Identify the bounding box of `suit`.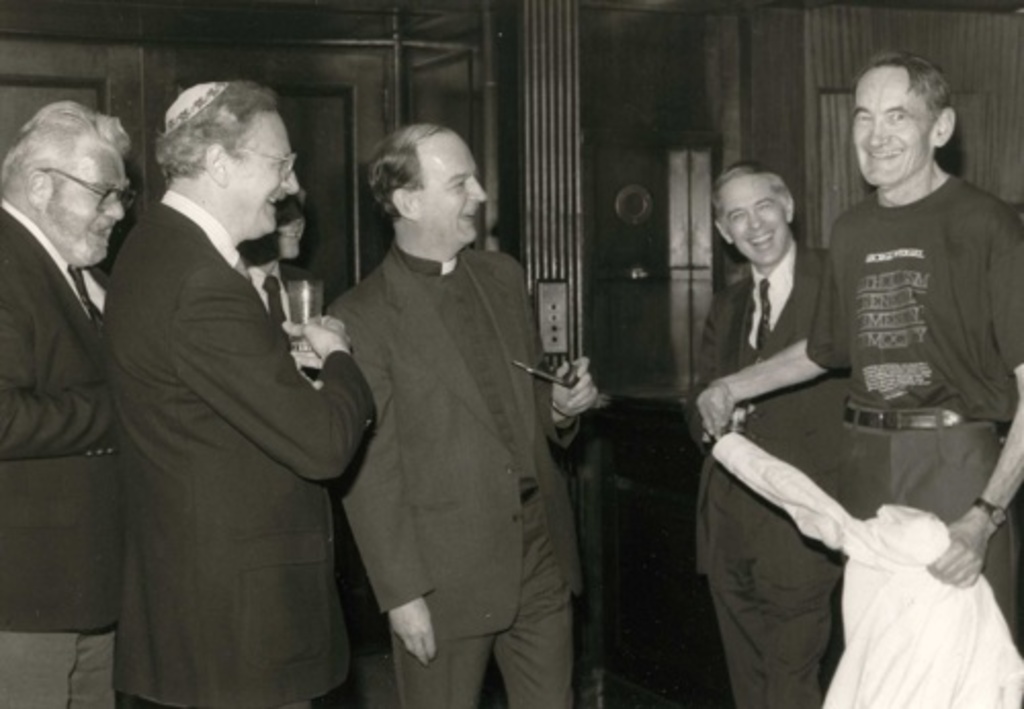
{"left": 684, "top": 230, "right": 852, "bottom": 707}.
